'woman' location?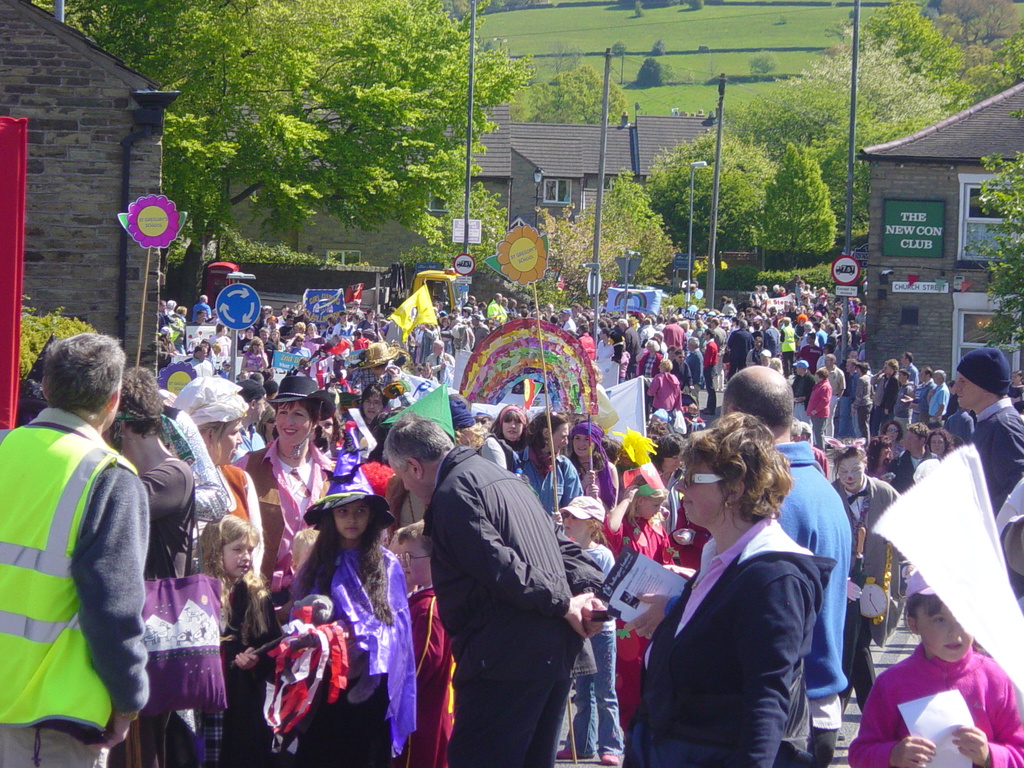
748,284,763,308
